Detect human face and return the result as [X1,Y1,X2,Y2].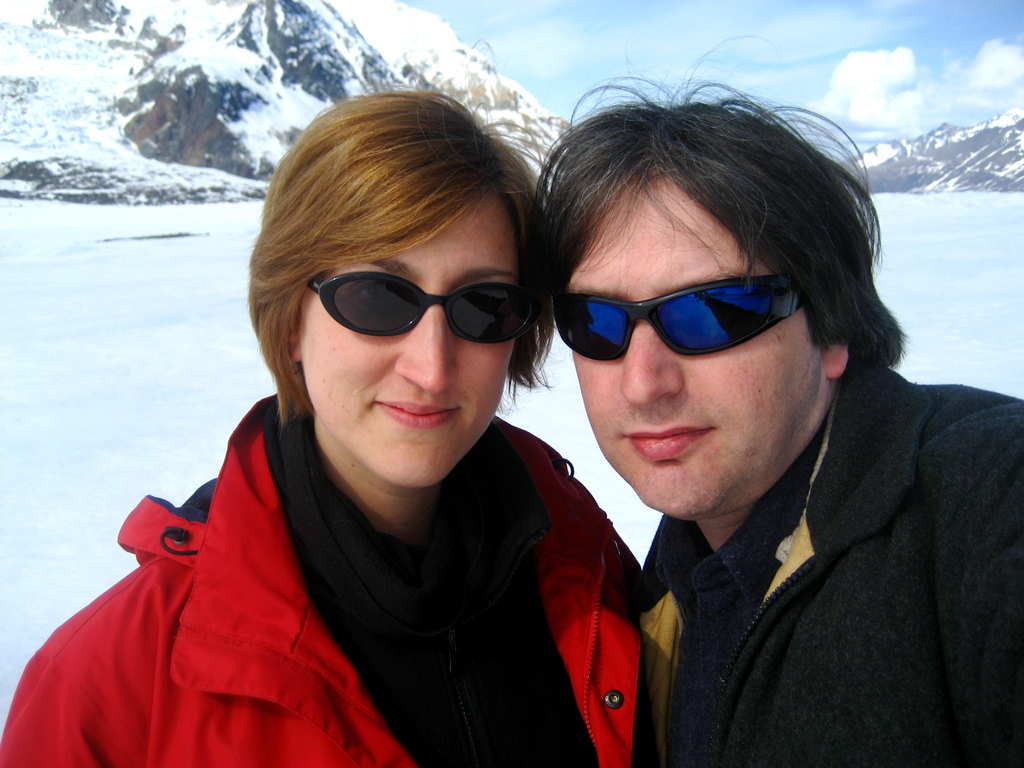
[299,195,524,495].
